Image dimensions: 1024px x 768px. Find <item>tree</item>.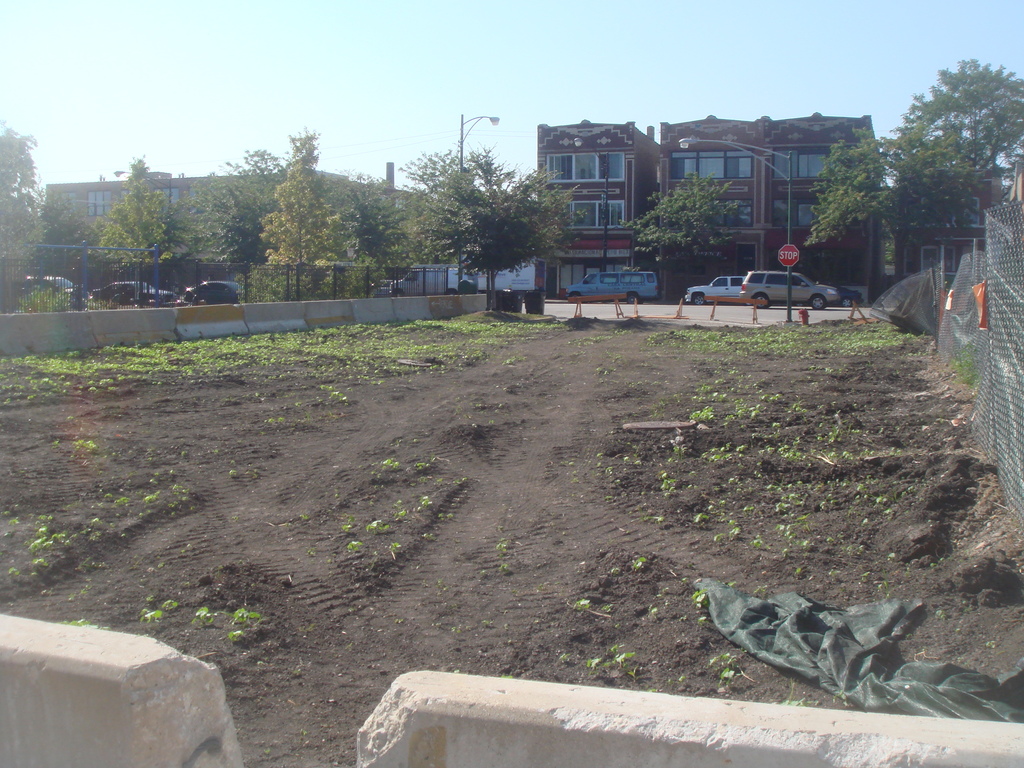
box=[630, 168, 763, 294].
